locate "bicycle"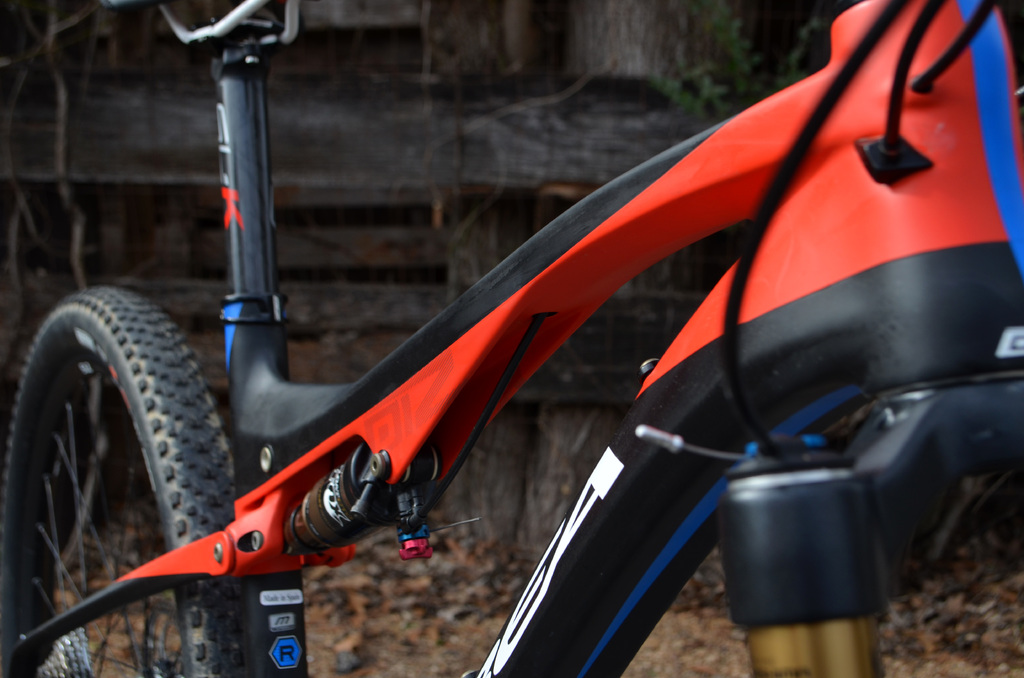
0, 0, 1023, 677
